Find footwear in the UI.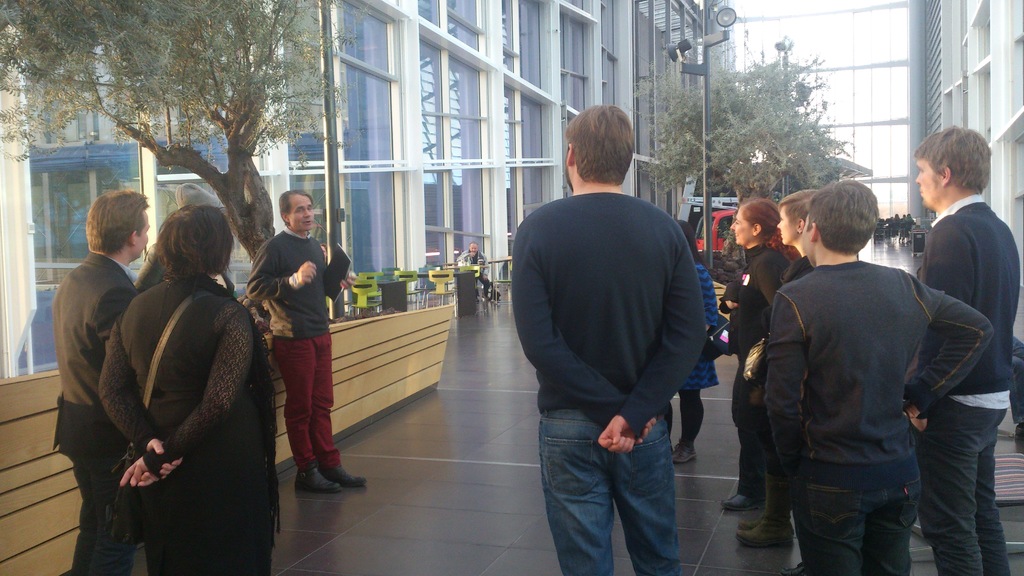
UI element at BBox(293, 464, 340, 495).
